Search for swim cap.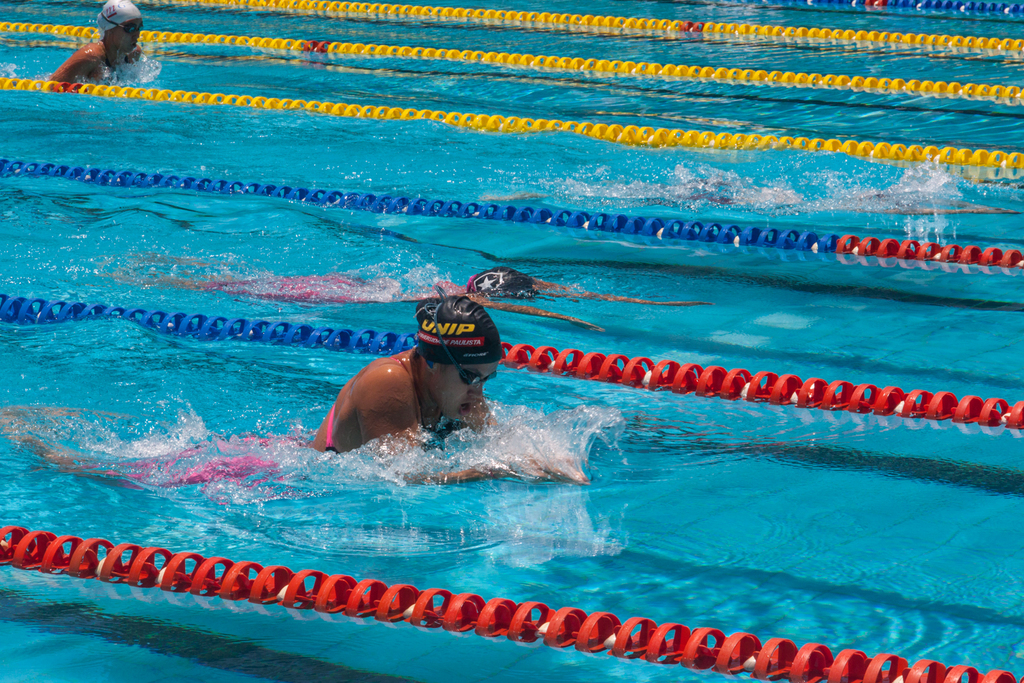
Found at Rect(412, 296, 500, 361).
